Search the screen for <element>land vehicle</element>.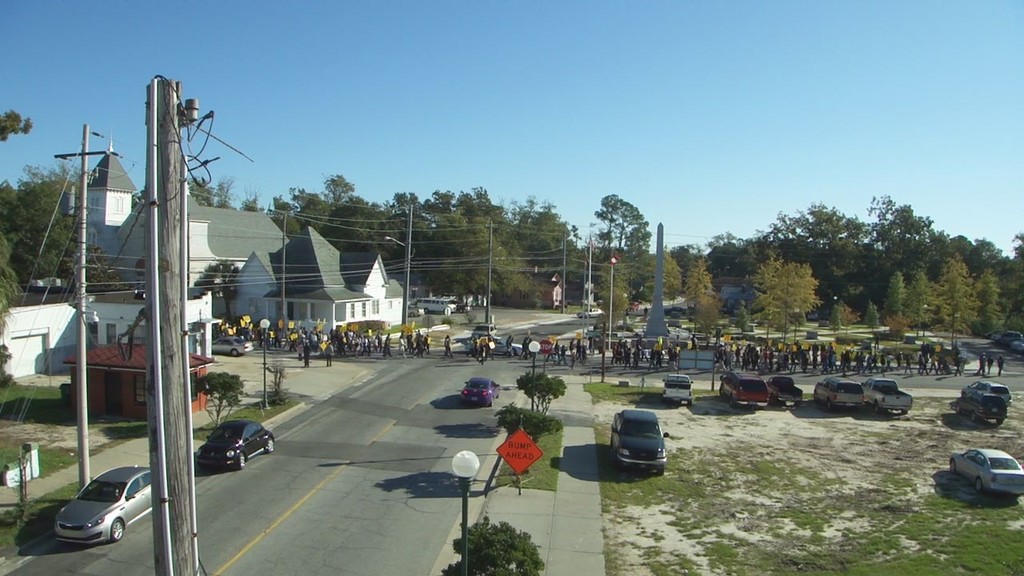
Found at bbox=(603, 402, 674, 478).
